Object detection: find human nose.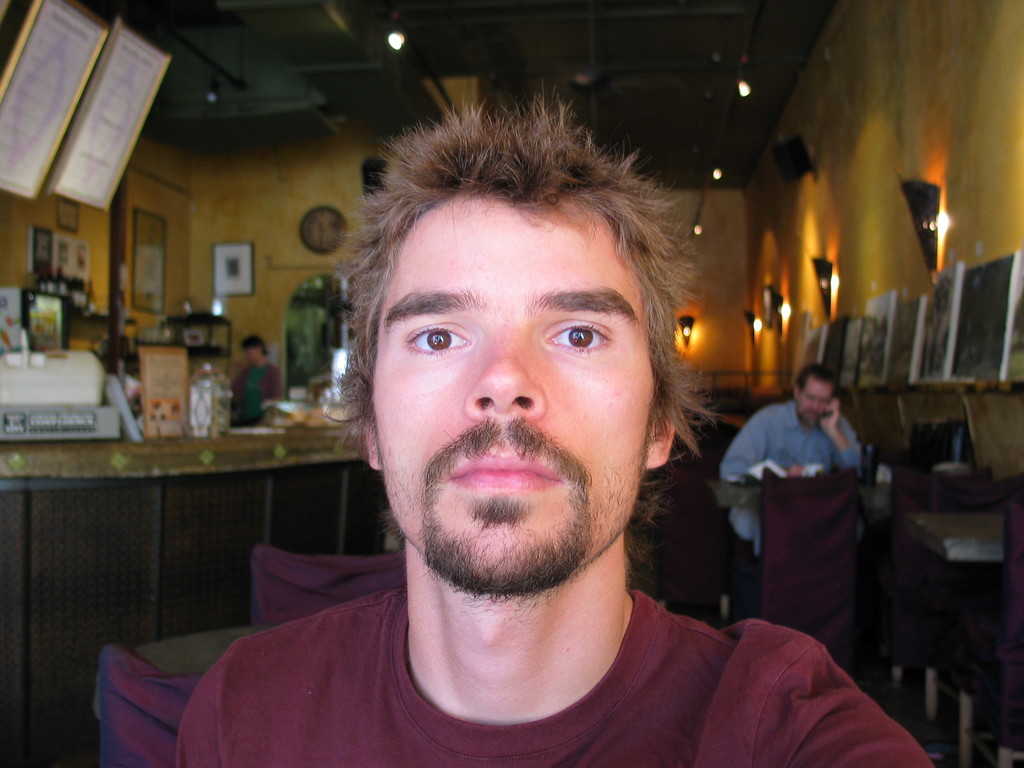
(810,399,819,410).
